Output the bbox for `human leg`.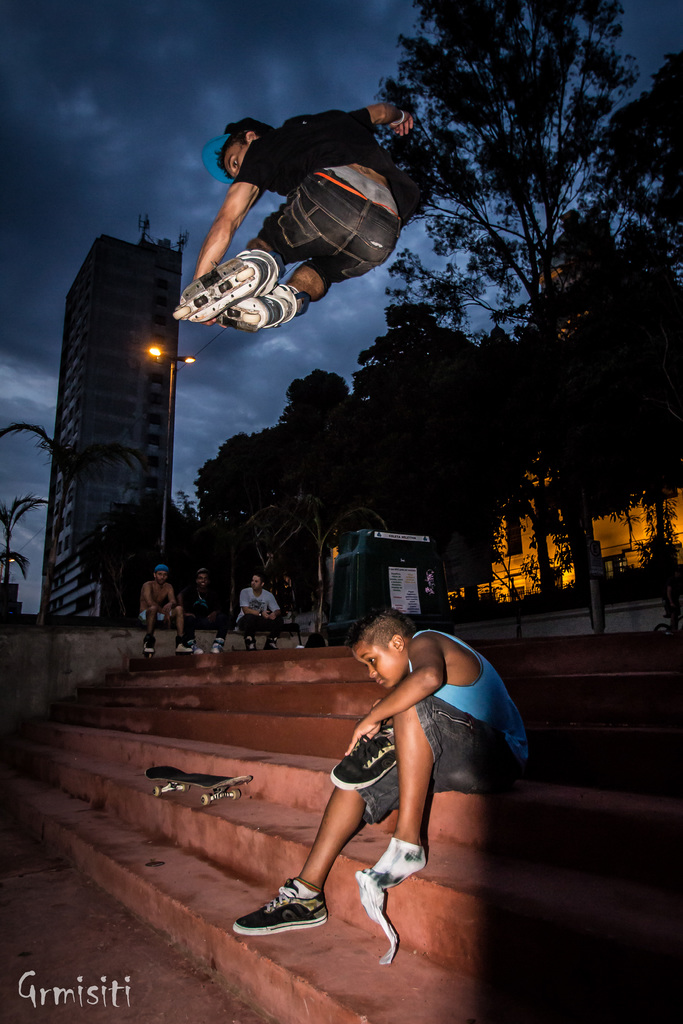
185, 600, 197, 650.
